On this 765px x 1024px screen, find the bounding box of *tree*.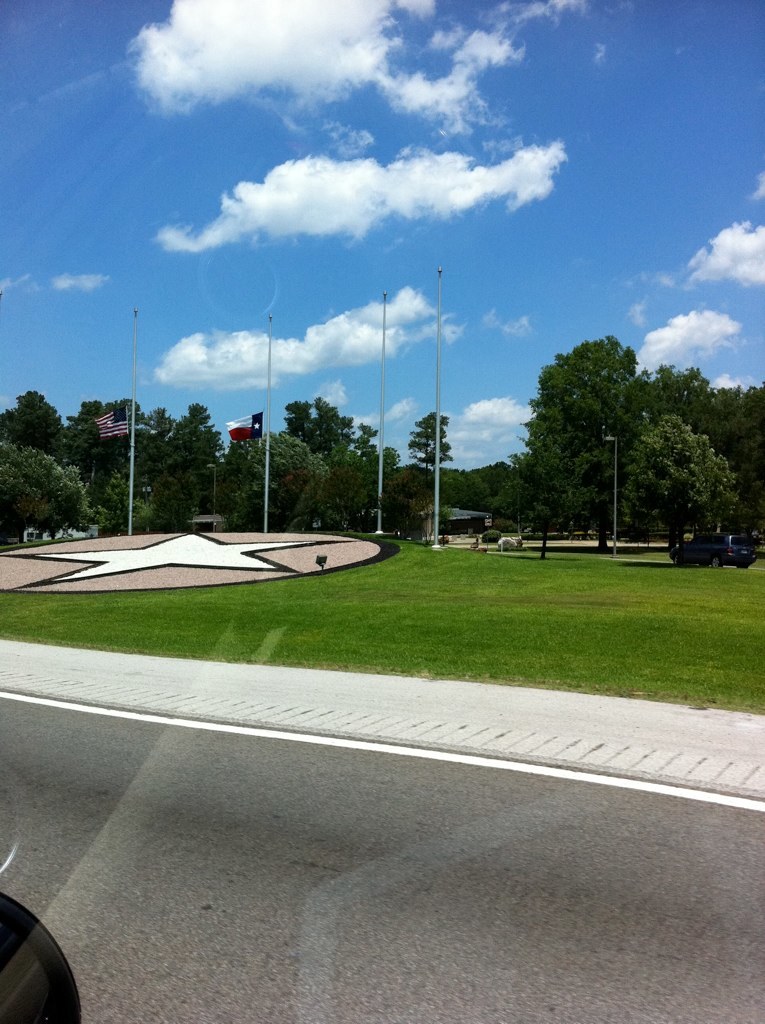
Bounding box: select_region(110, 454, 145, 528).
